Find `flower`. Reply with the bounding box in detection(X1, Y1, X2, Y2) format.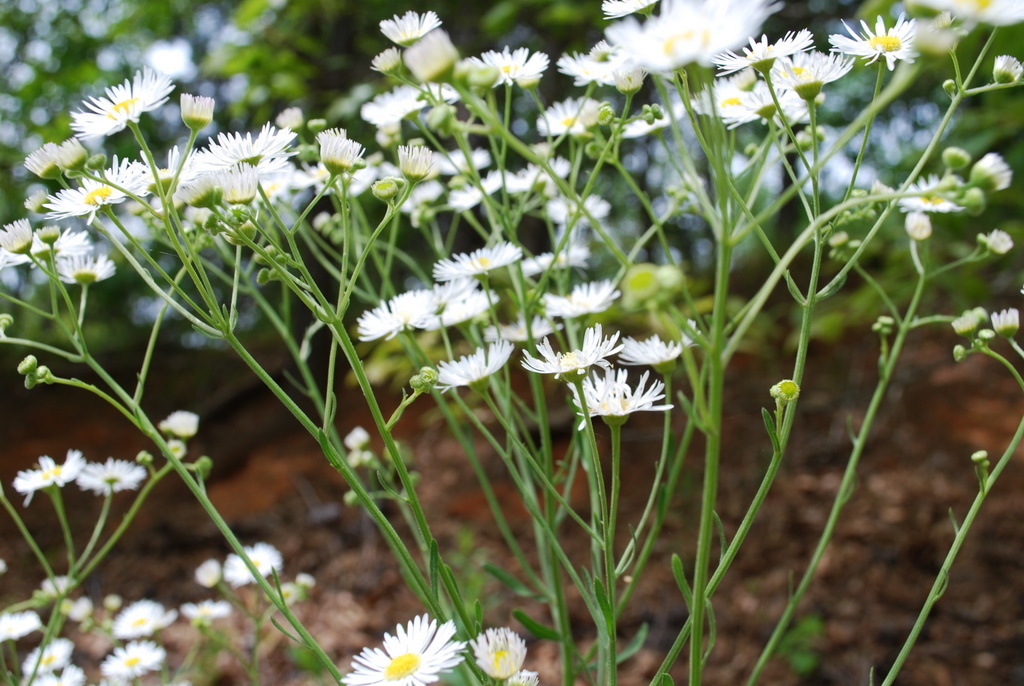
detection(550, 187, 611, 221).
